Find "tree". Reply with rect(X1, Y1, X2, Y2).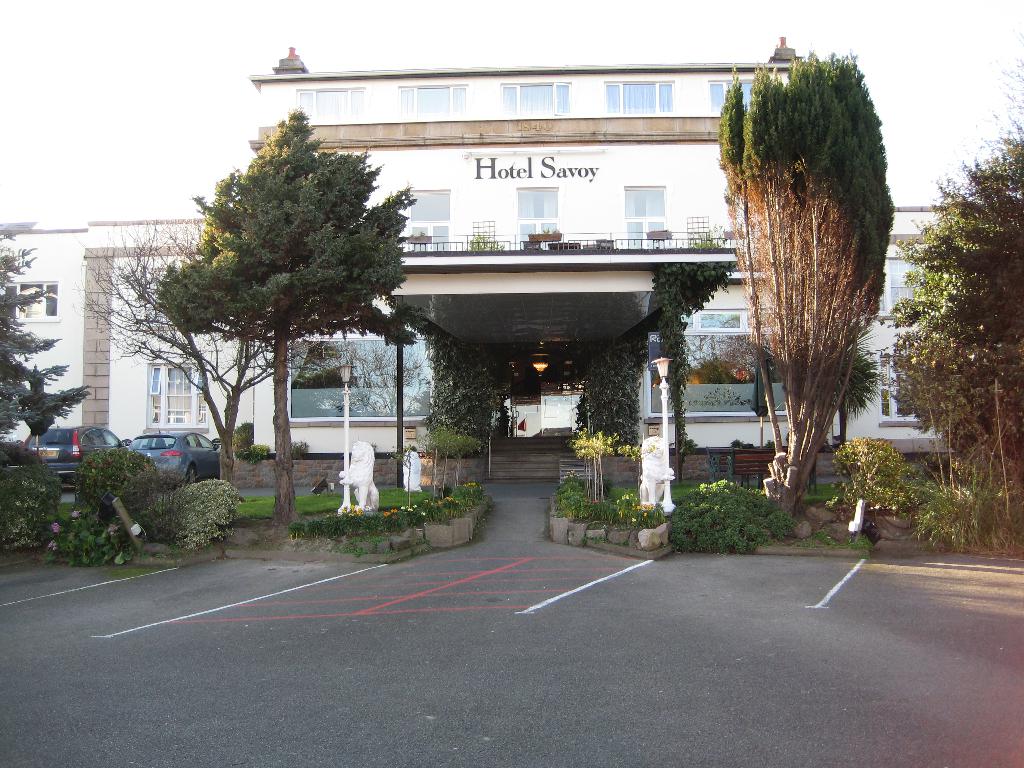
rect(703, 40, 908, 508).
